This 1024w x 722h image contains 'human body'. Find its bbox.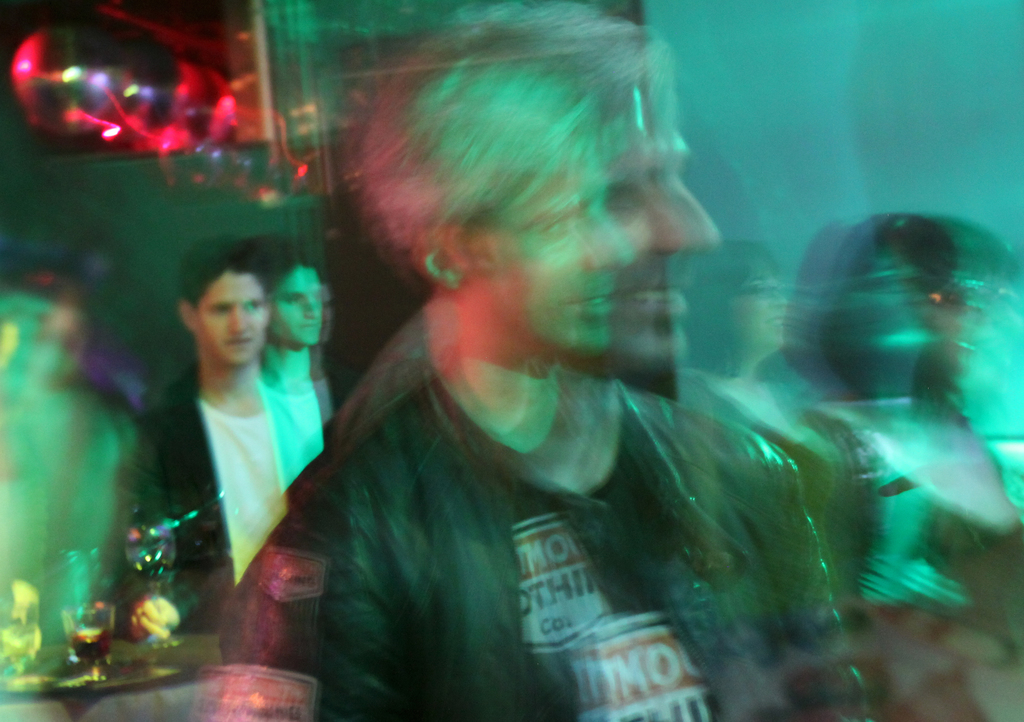
box=[130, 354, 335, 628].
